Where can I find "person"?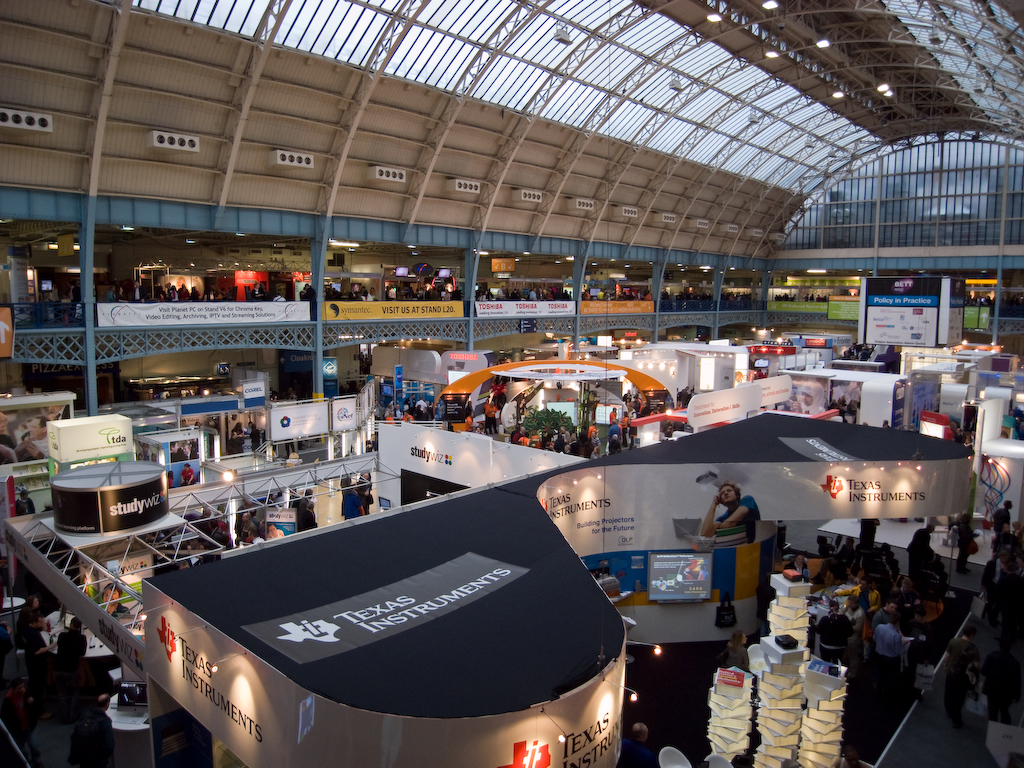
You can find it at bbox(363, 427, 377, 454).
